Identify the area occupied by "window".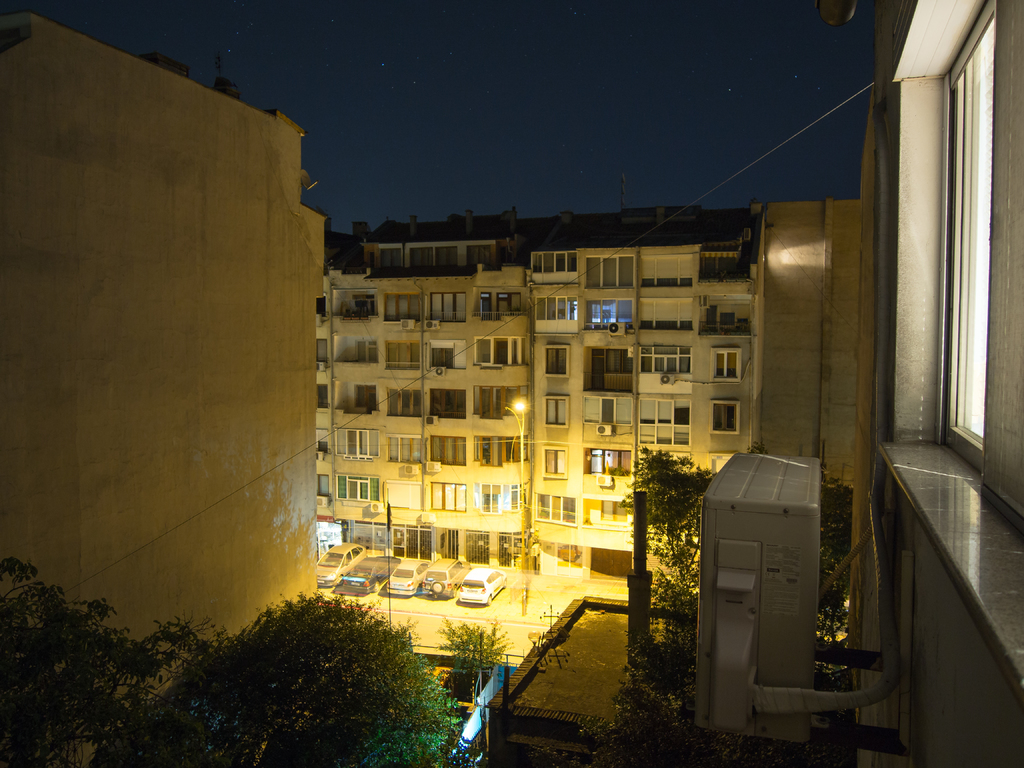
Area: 545,396,568,426.
